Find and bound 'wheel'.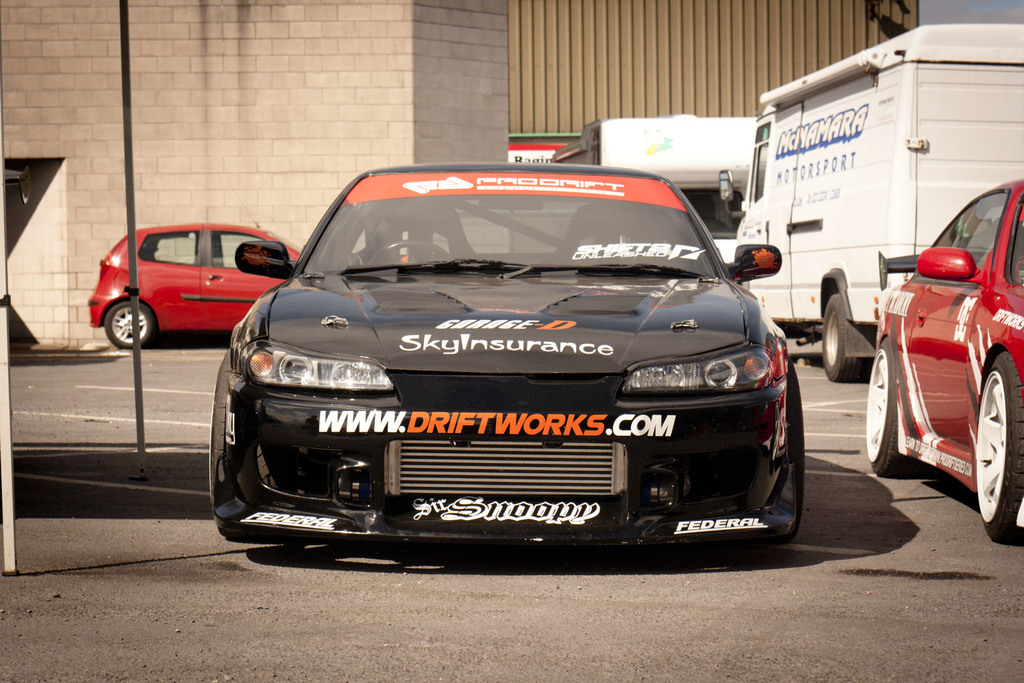
Bound: 760 356 799 525.
